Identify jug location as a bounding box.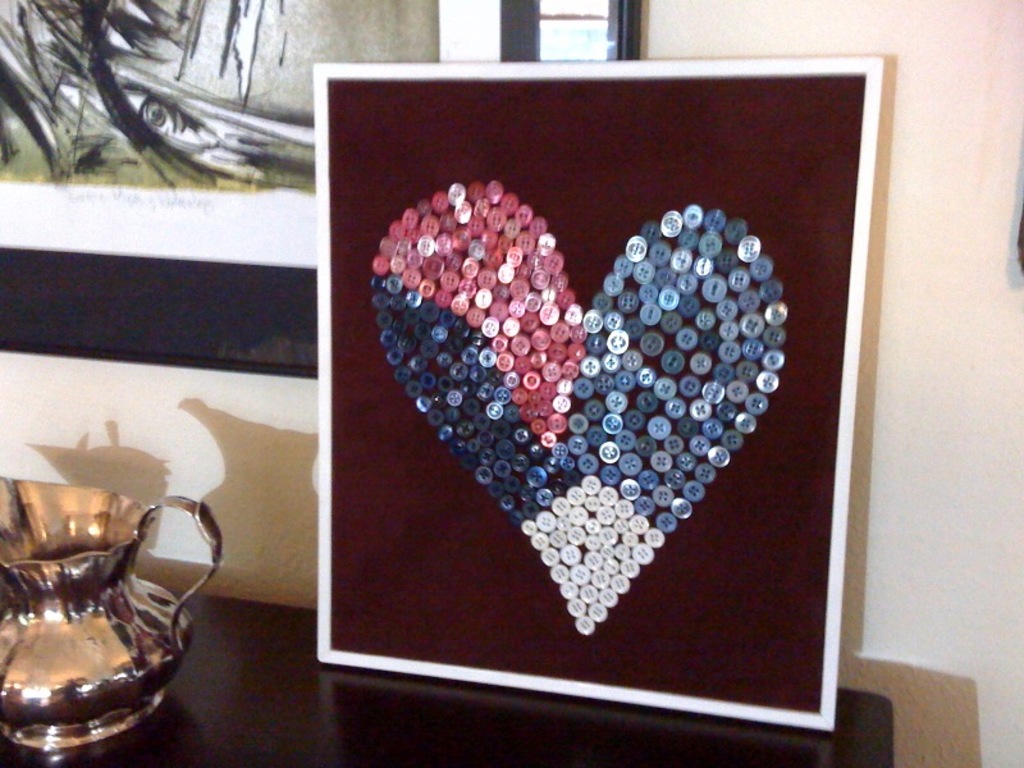
[left=0, top=468, right=223, bottom=751].
